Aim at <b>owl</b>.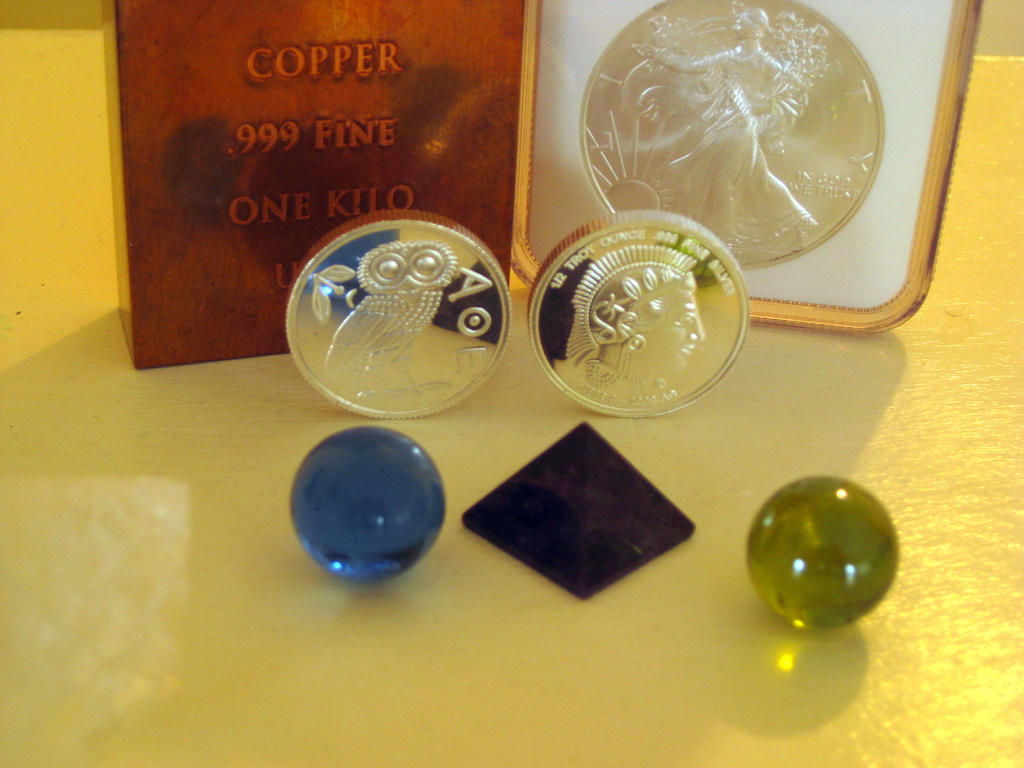
Aimed at 322/239/456/398.
